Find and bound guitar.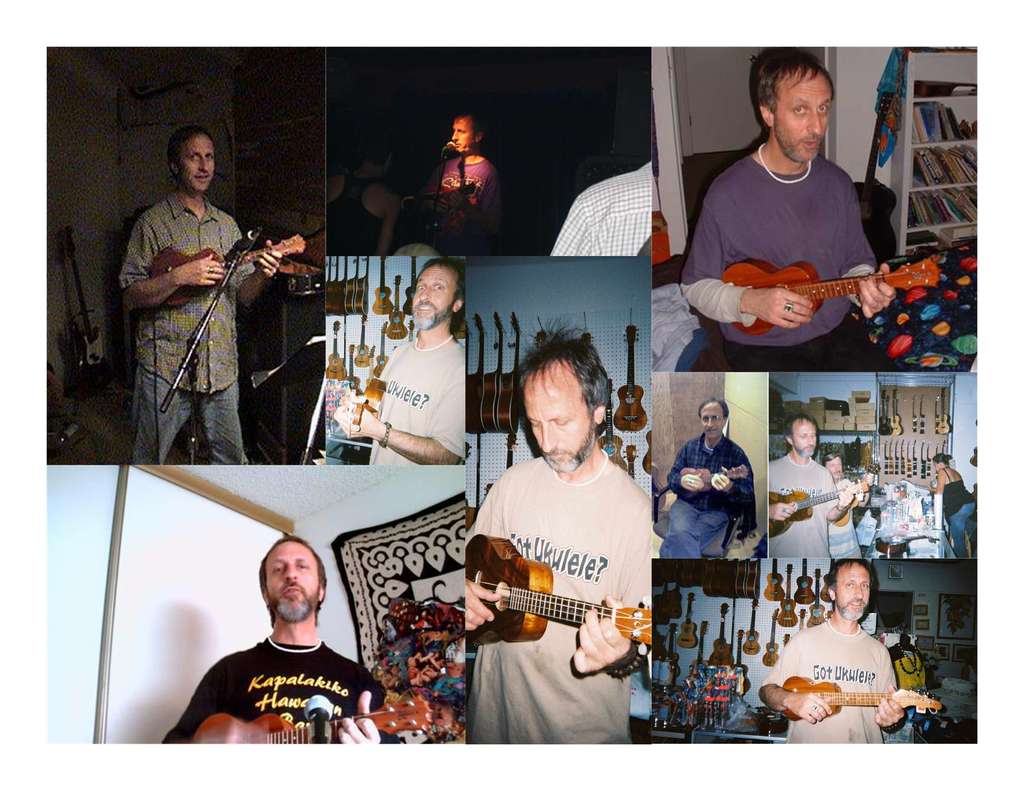
Bound: region(55, 218, 116, 386).
